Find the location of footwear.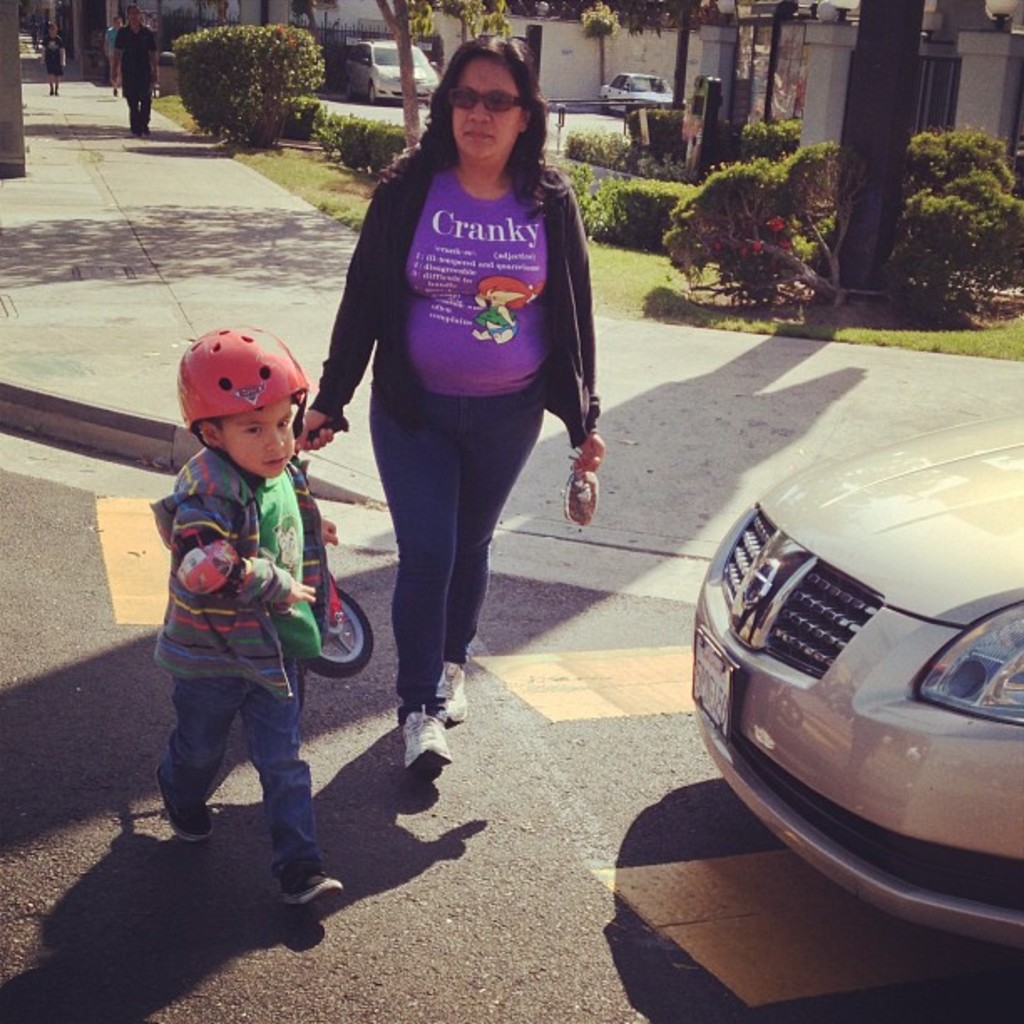
Location: BBox(149, 770, 212, 840).
